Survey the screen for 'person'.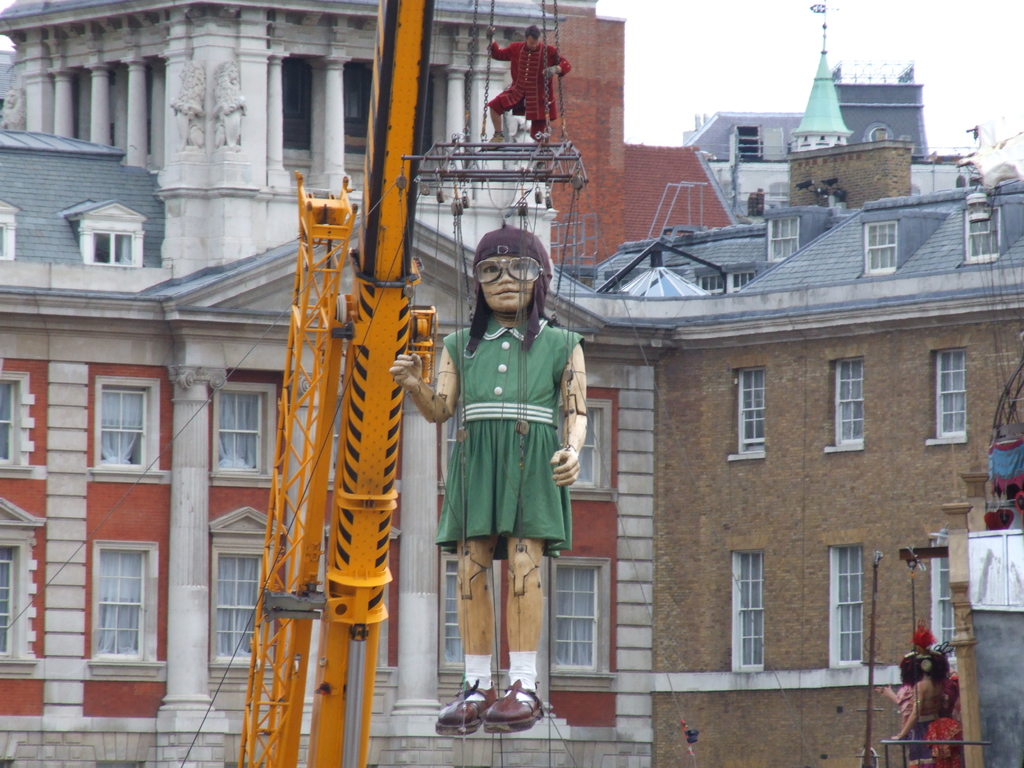
Survey found: crop(387, 223, 591, 732).
